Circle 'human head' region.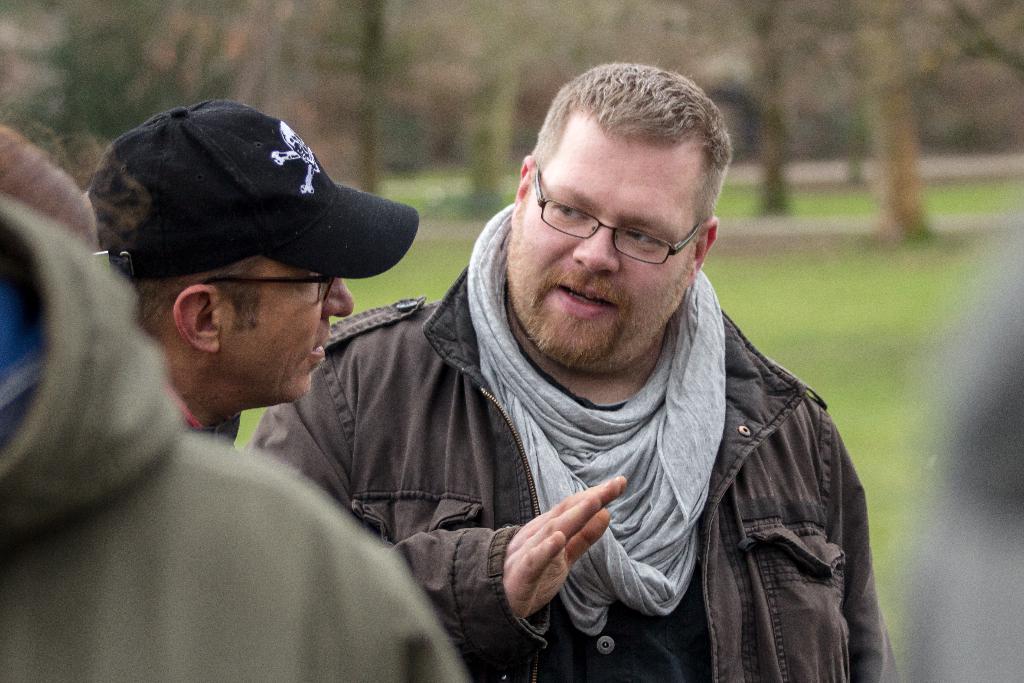
Region: 84, 78, 398, 434.
